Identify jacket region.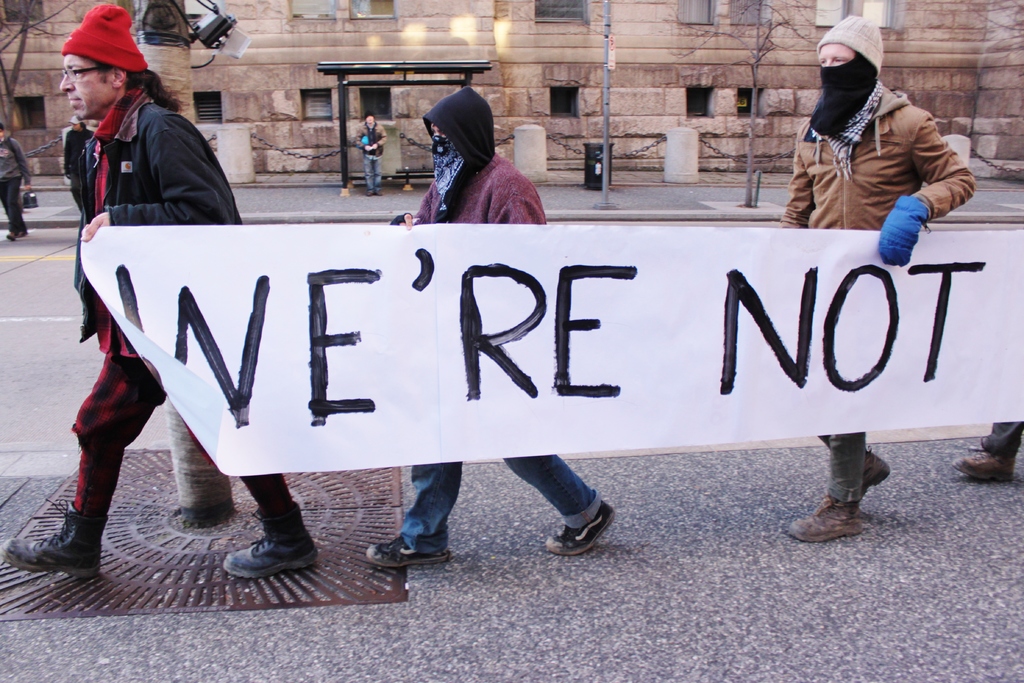
Region: x1=412, y1=148, x2=547, y2=223.
